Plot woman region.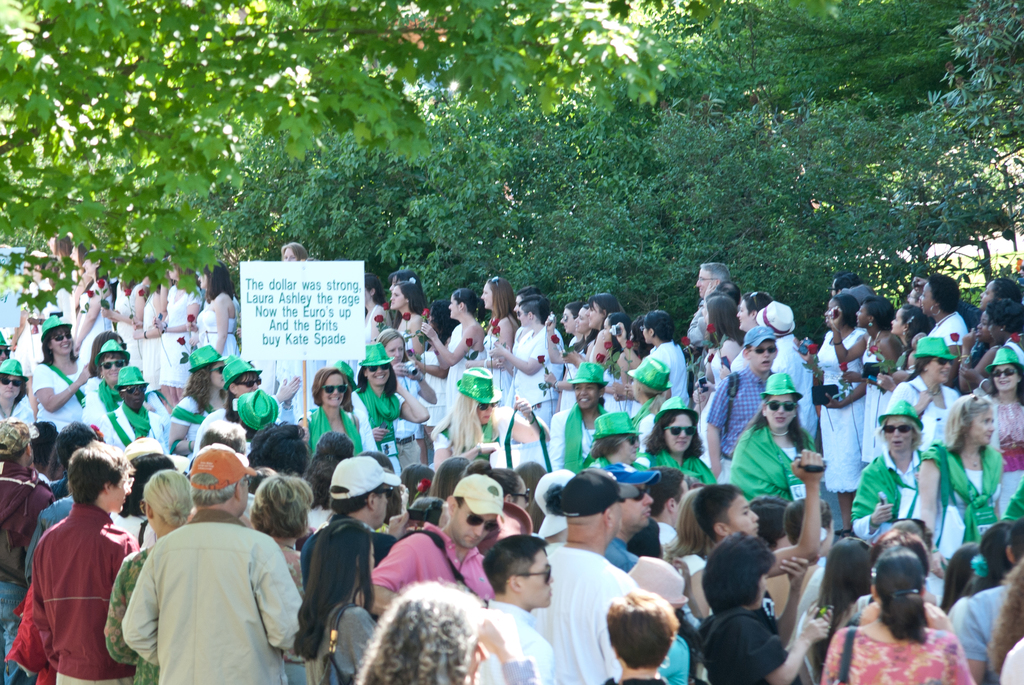
Plotted at (724, 375, 815, 504).
